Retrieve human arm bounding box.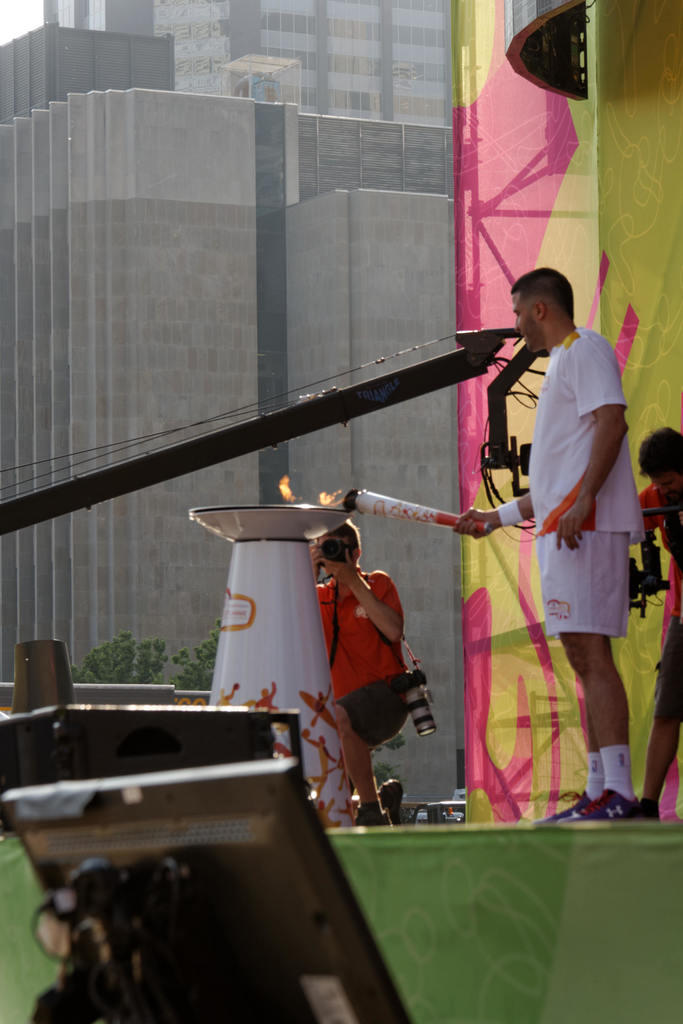
Bounding box: 632:476:658:574.
